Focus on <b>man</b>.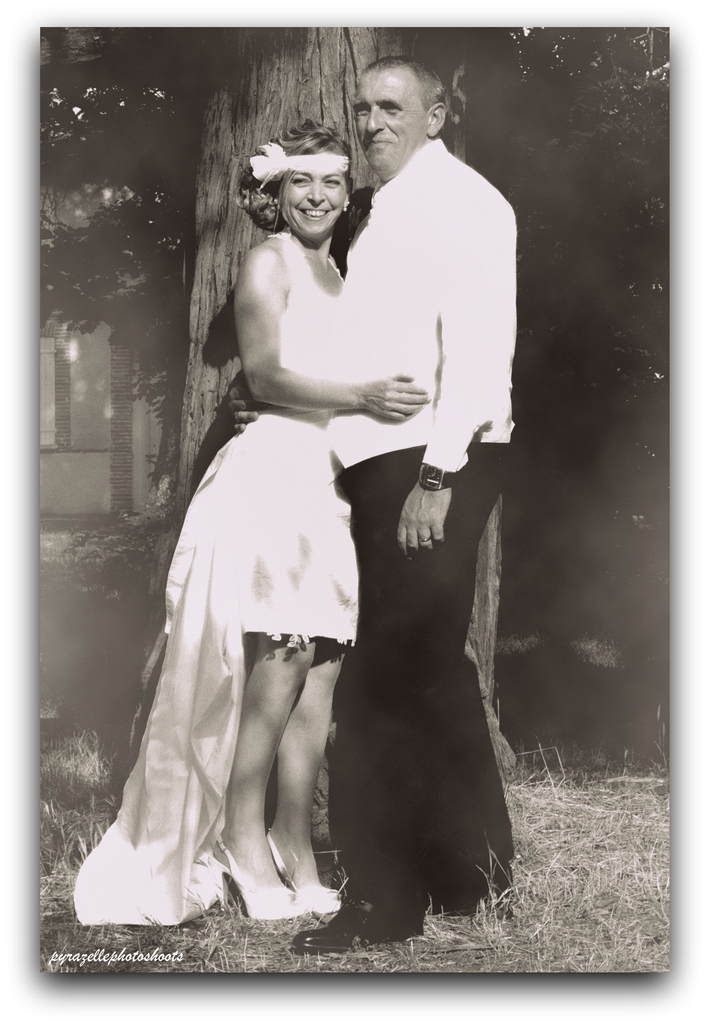
Focused at bbox=(287, 58, 521, 957).
